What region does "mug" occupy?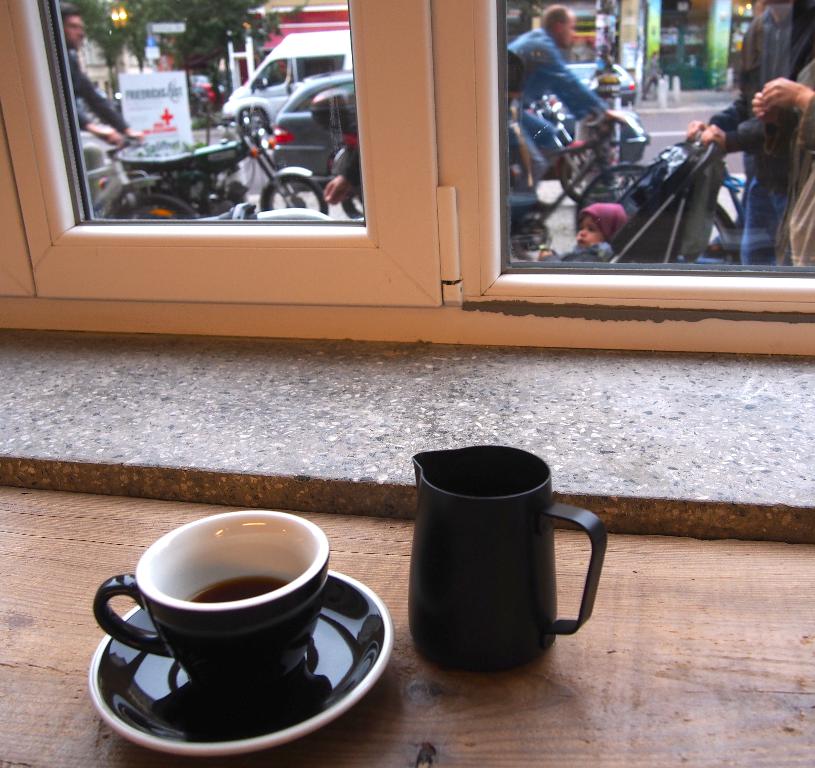
91:510:331:701.
